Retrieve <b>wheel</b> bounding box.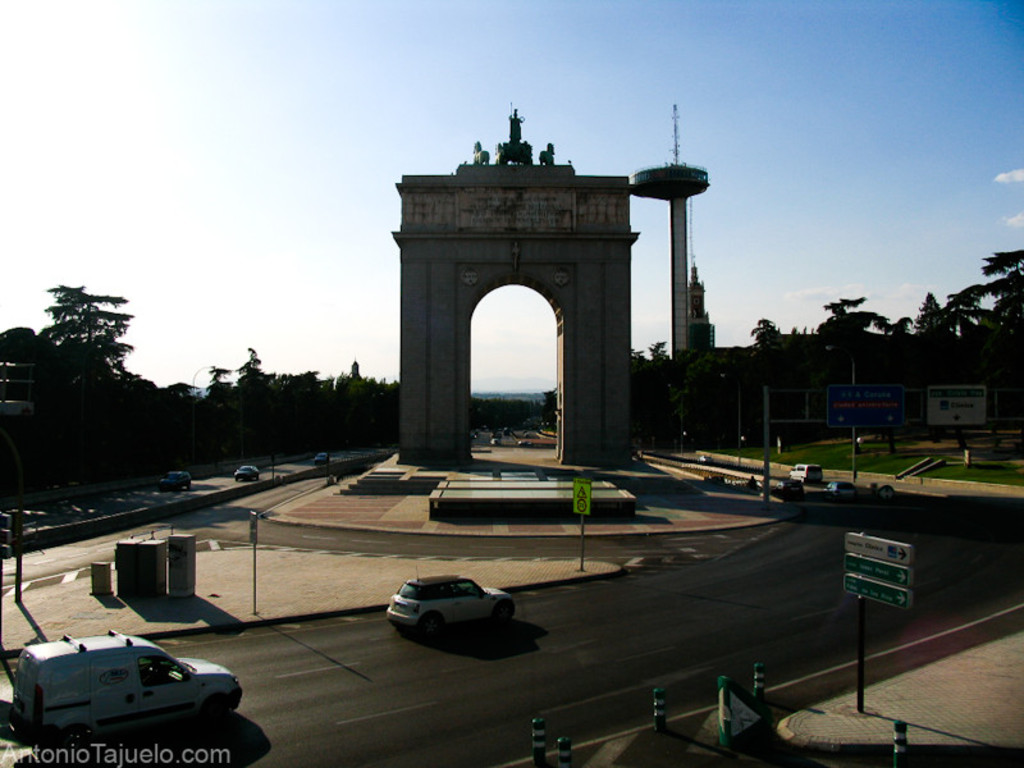
Bounding box: detection(424, 616, 445, 637).
